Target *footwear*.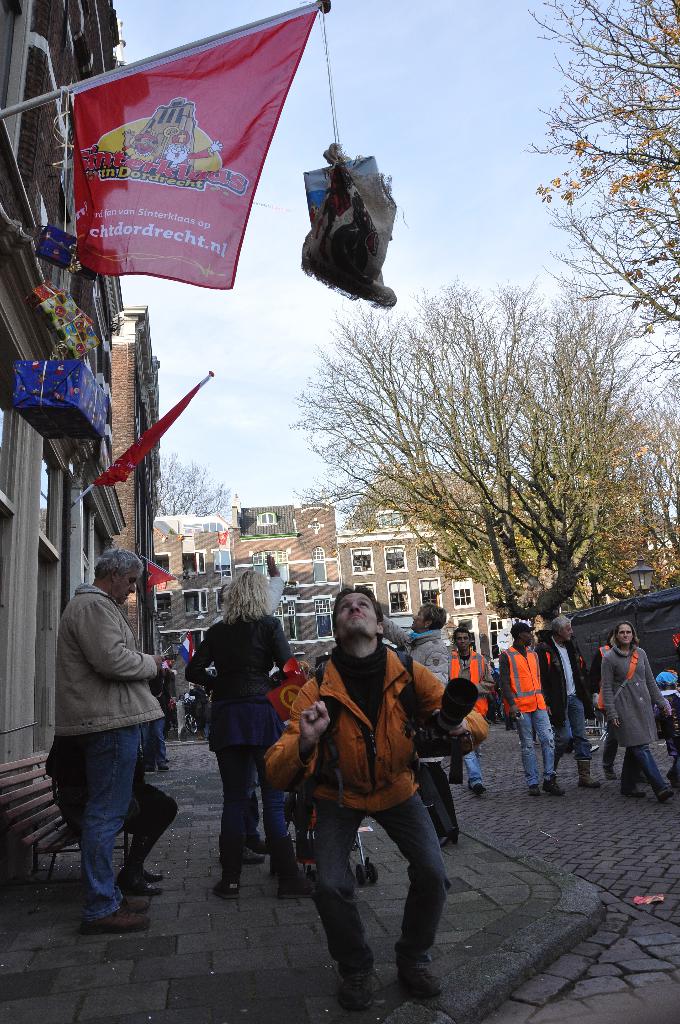
Target region: rect(315, 882, 376, 1013).
